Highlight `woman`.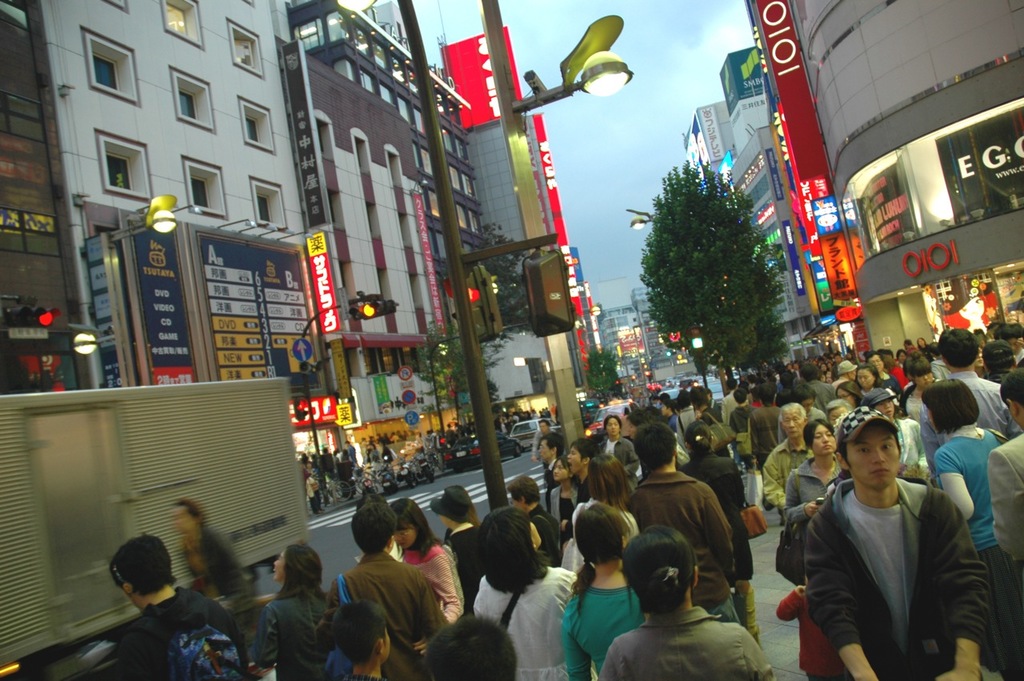
Highlighted region: (860,382,934,472).
